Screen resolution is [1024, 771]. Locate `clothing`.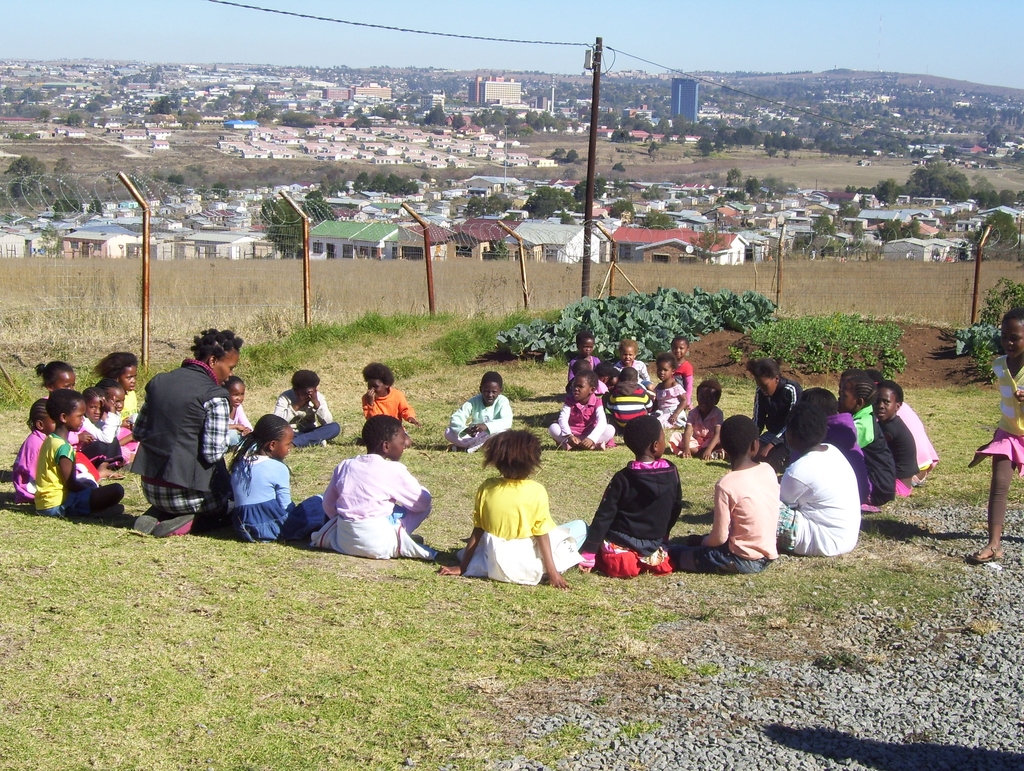
754,375,808,460.
